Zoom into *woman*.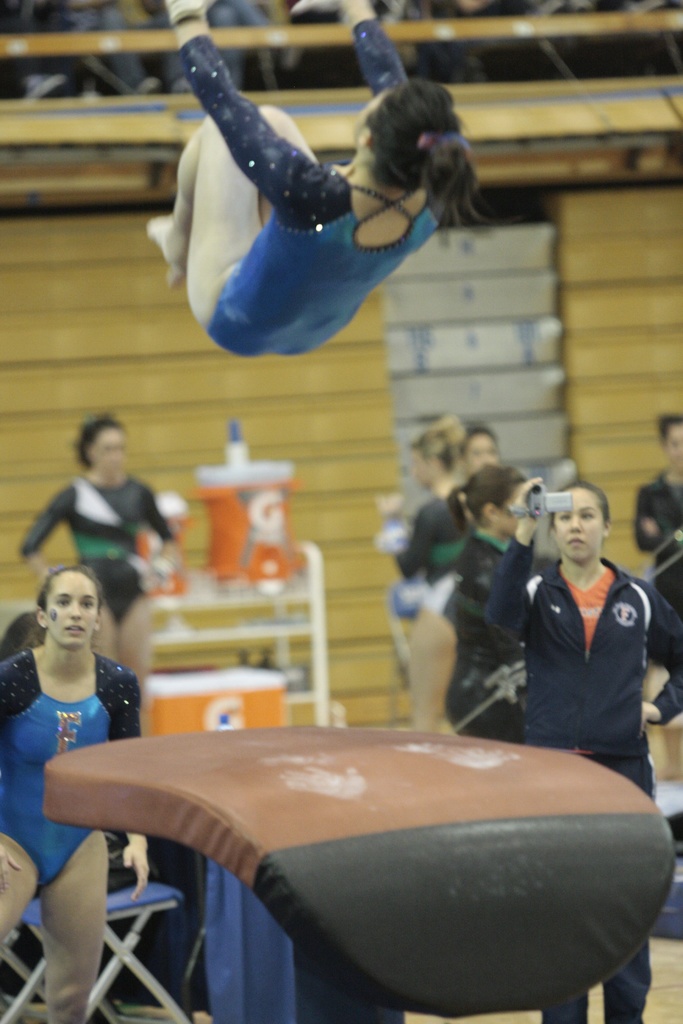
Zoom target: bbox=(0, 560, 150, 1023).
